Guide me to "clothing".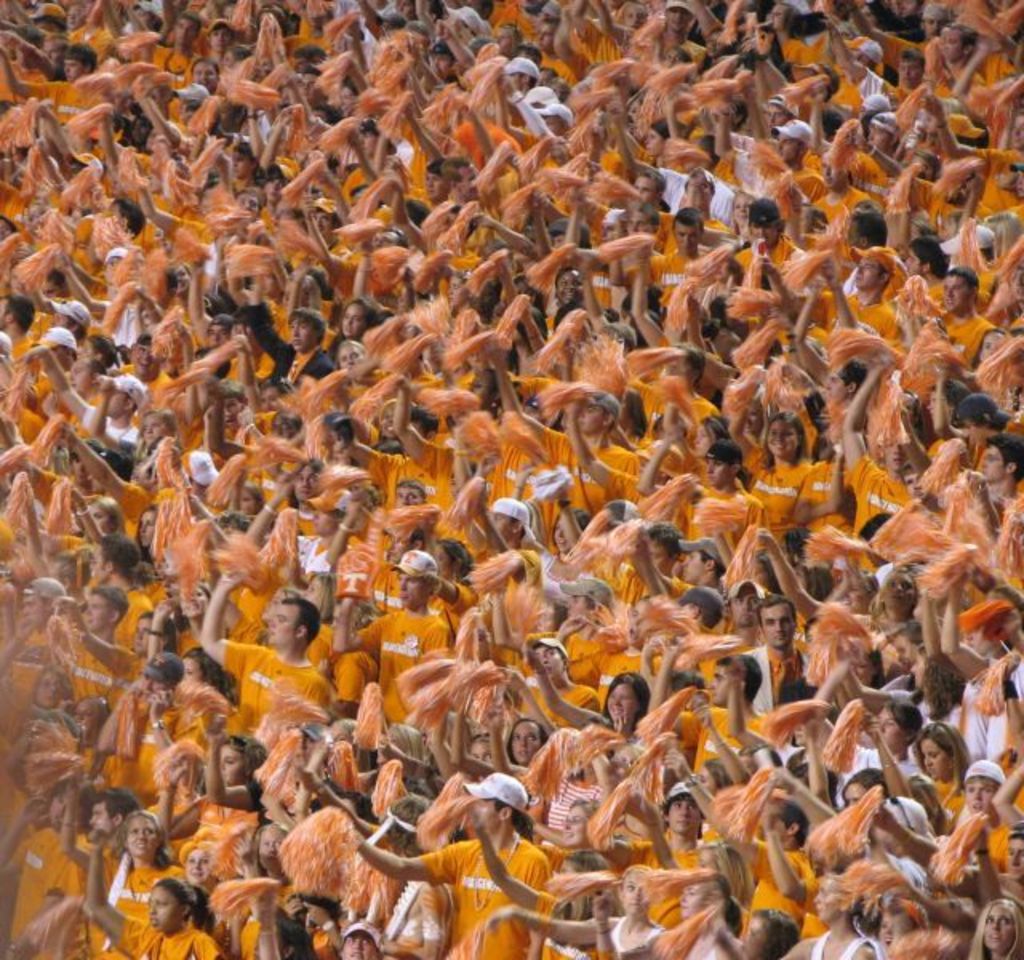
Guidance: select_region(179, 230, 205, 274).
